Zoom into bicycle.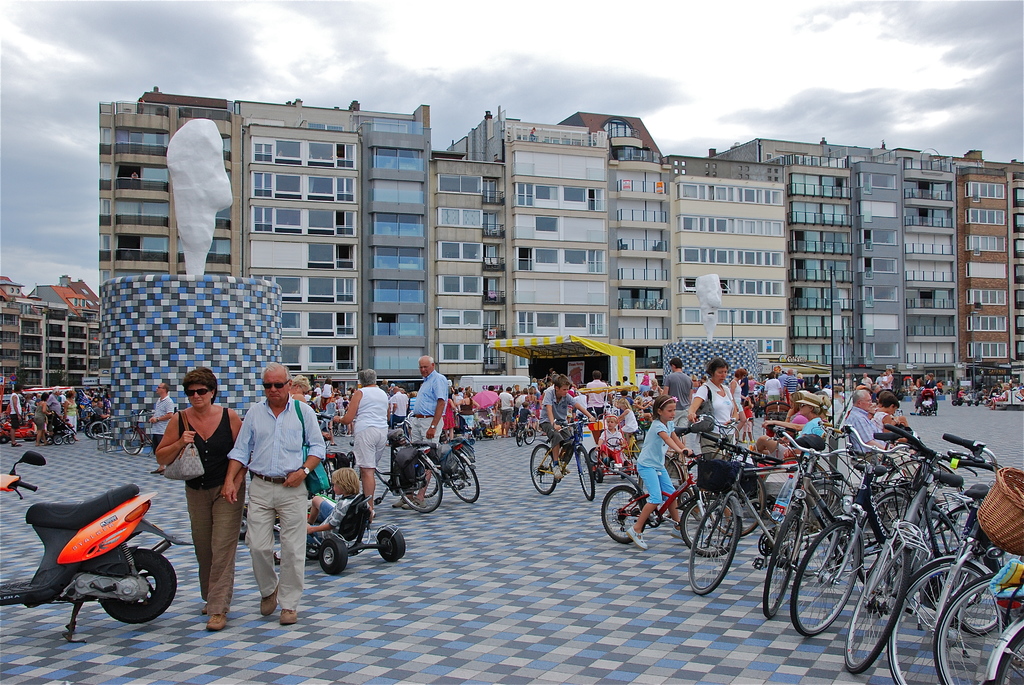
Zoom target: crop(53, 422, 74, 445).
